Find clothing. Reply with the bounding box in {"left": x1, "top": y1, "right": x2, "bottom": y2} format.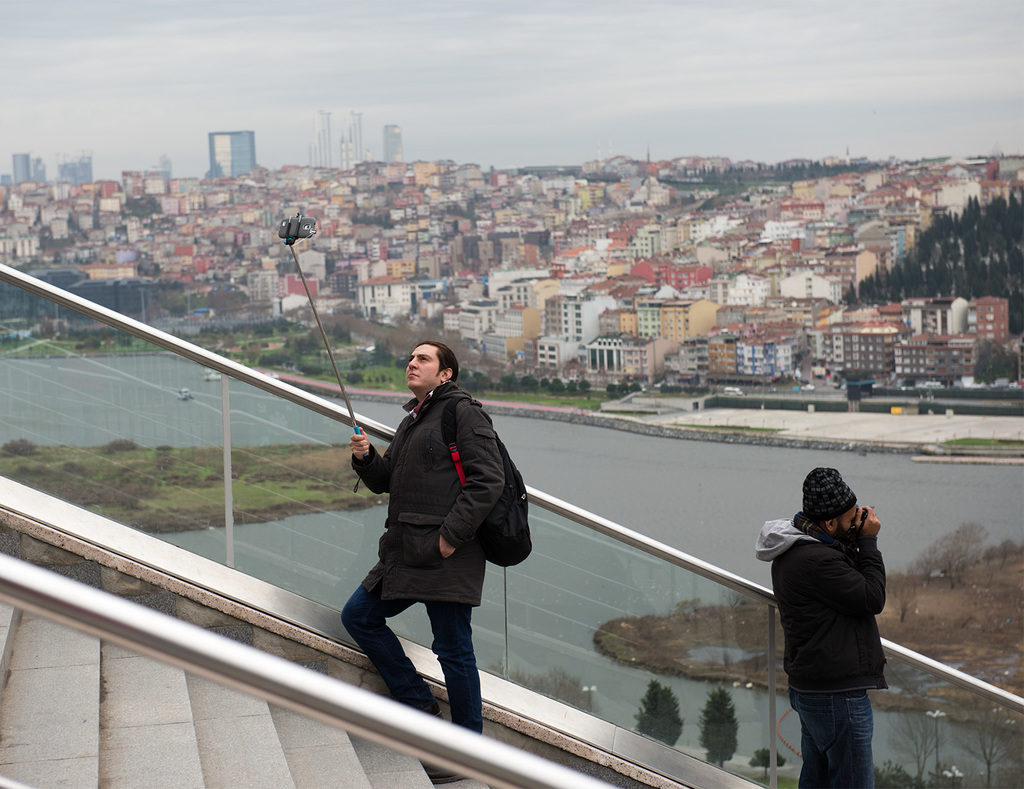
{"left": 341, "top": 380, "right": 506, "bottom": 734}.
